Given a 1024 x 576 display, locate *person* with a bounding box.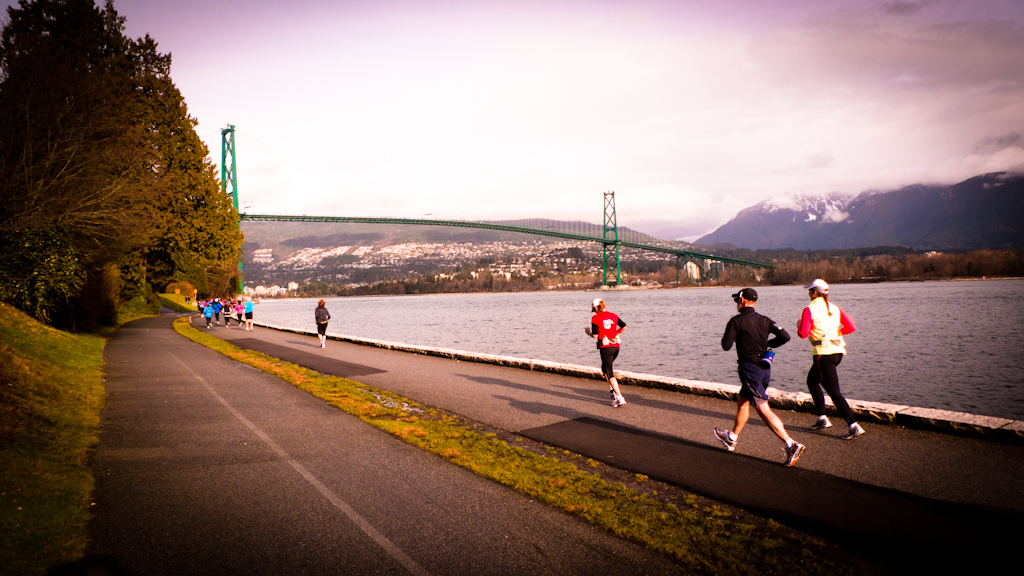
Located: x1=715, y1=279, x2=801, y2=465.
